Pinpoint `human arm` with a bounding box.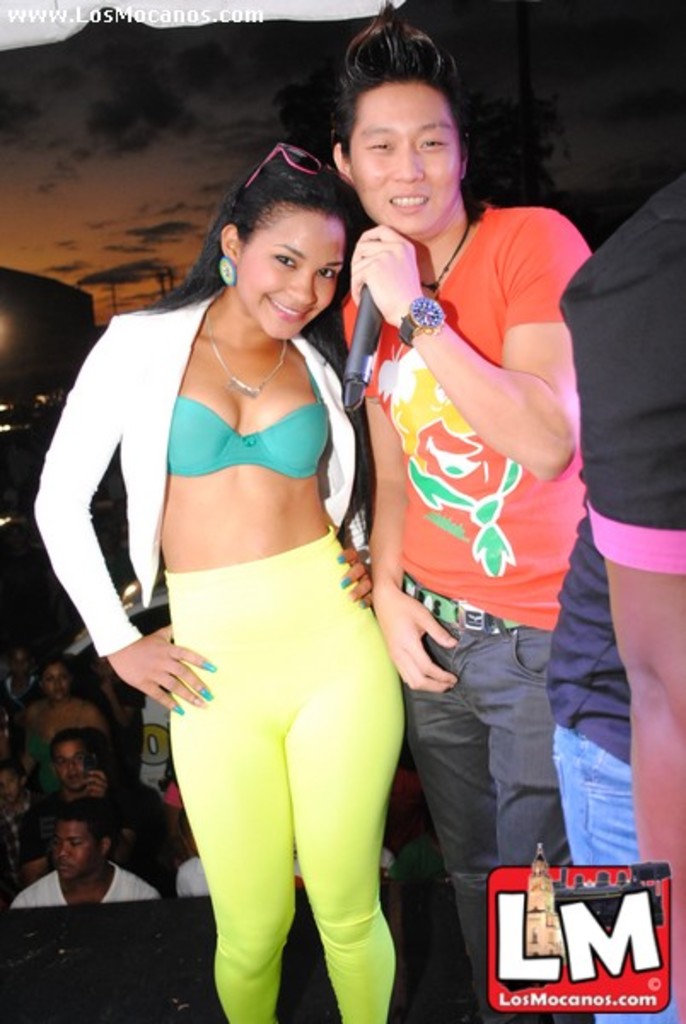
bbox=(19, 300, 218, 724).
